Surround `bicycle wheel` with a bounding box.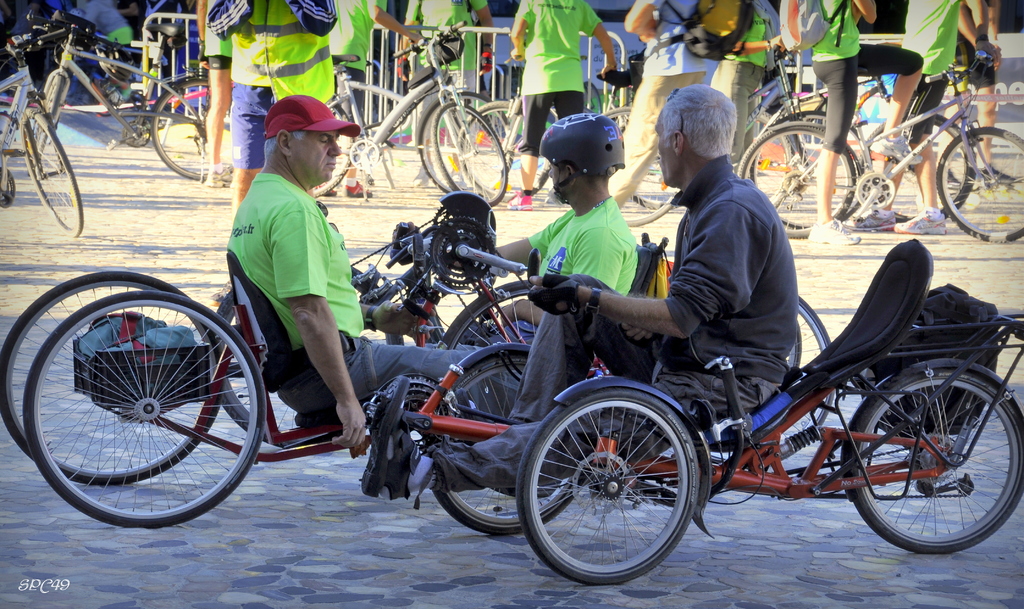
<region>848, 373, 1023, 555</region>.
